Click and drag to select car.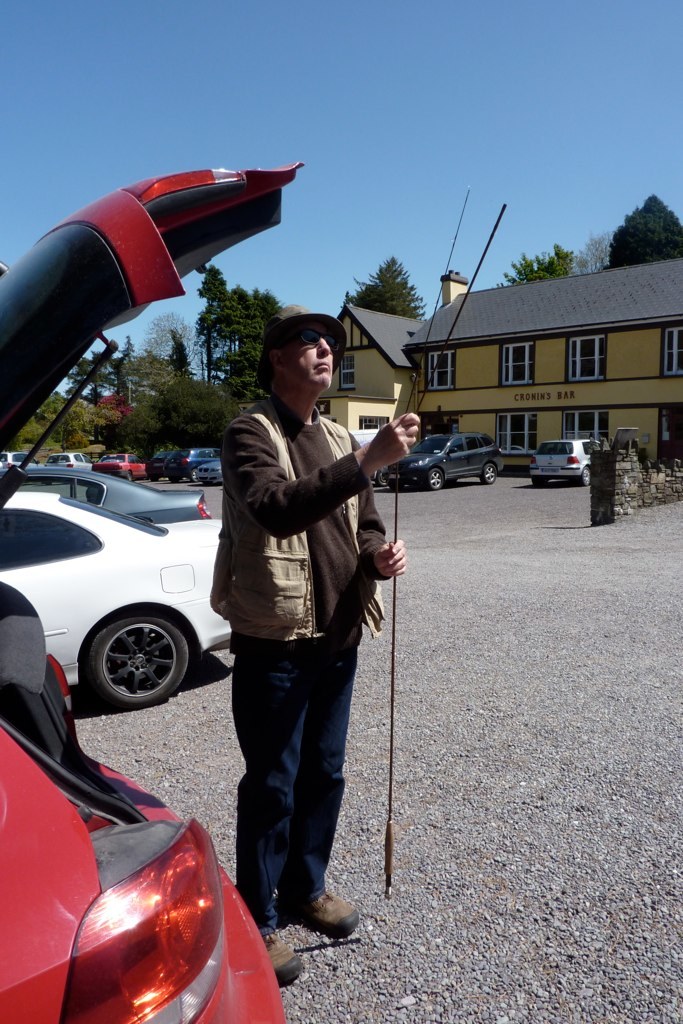
Selection: 382,430,505,490.
